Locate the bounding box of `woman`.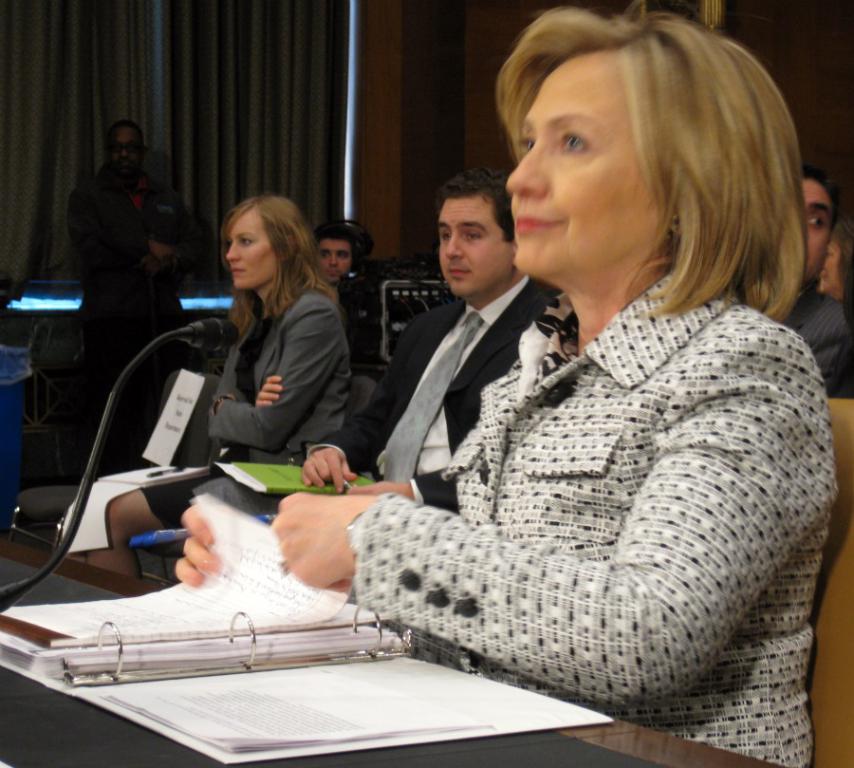
Bounding box: 74 193 350 576.
